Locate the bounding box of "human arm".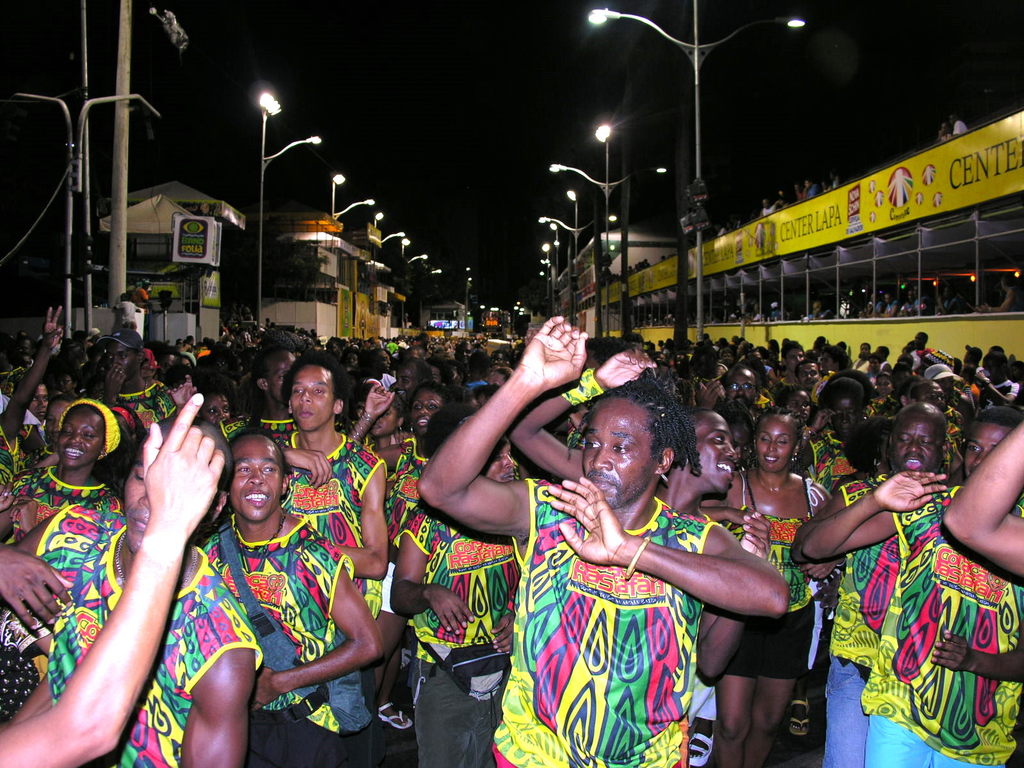
Bounding box: crop(181, 643, 244, 767).
